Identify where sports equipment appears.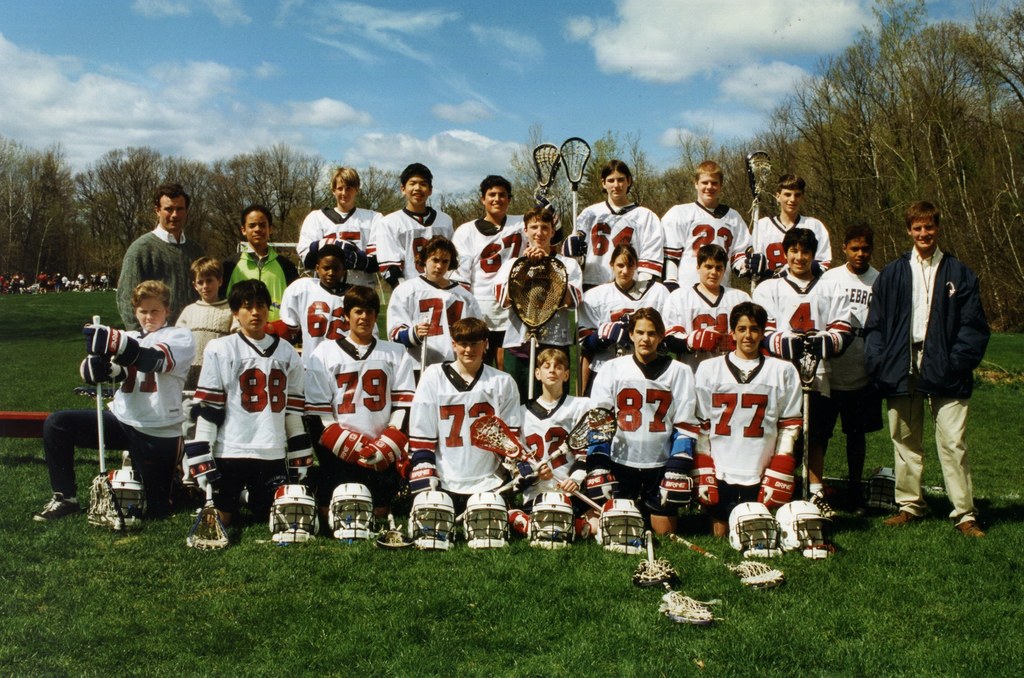
Appears at [182,439,220,495].
